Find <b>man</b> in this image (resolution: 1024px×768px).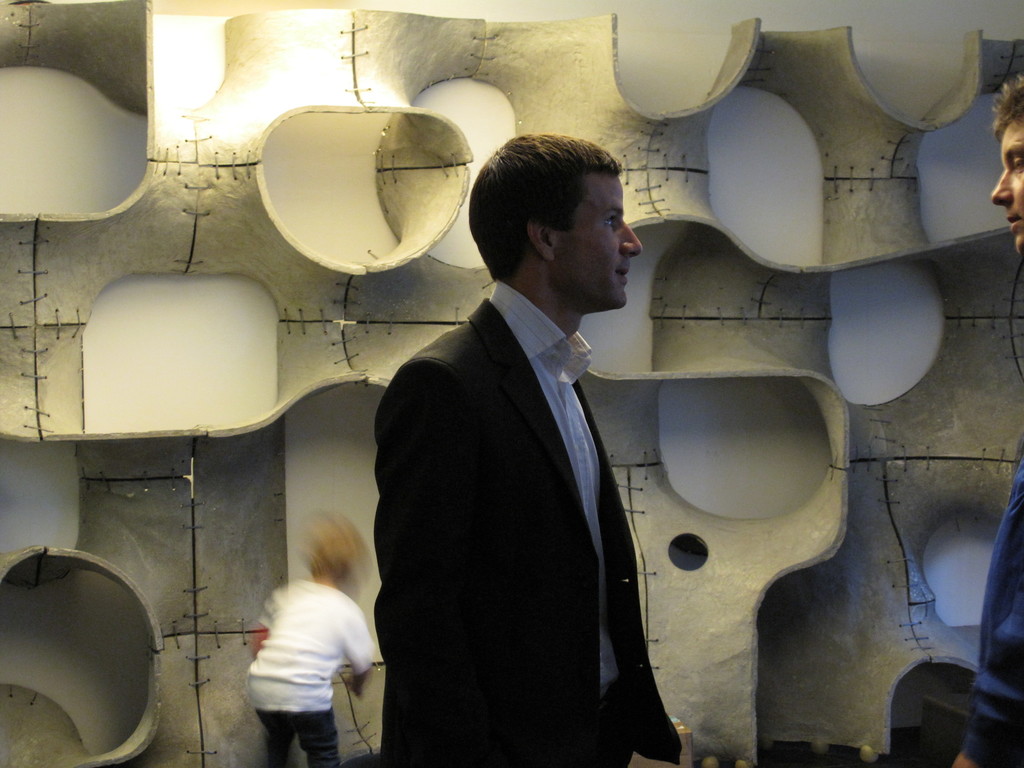
crop(949, 71, 1023, 767).
